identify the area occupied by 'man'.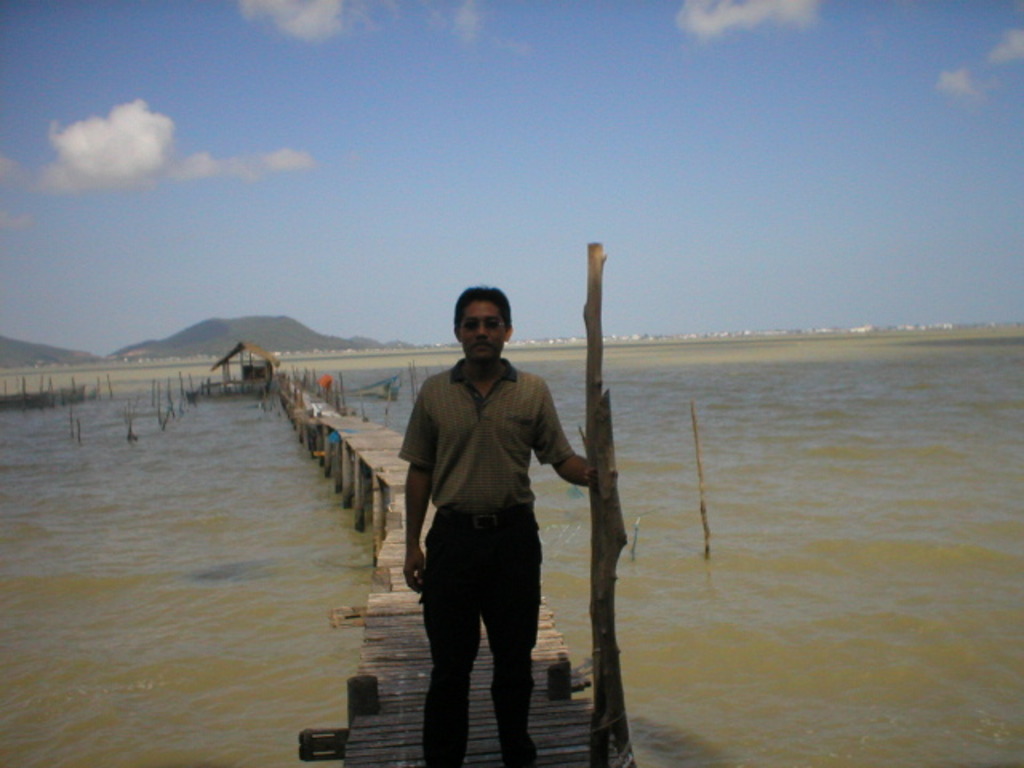
Area: <region>384, 278, 589, 746</region>.
